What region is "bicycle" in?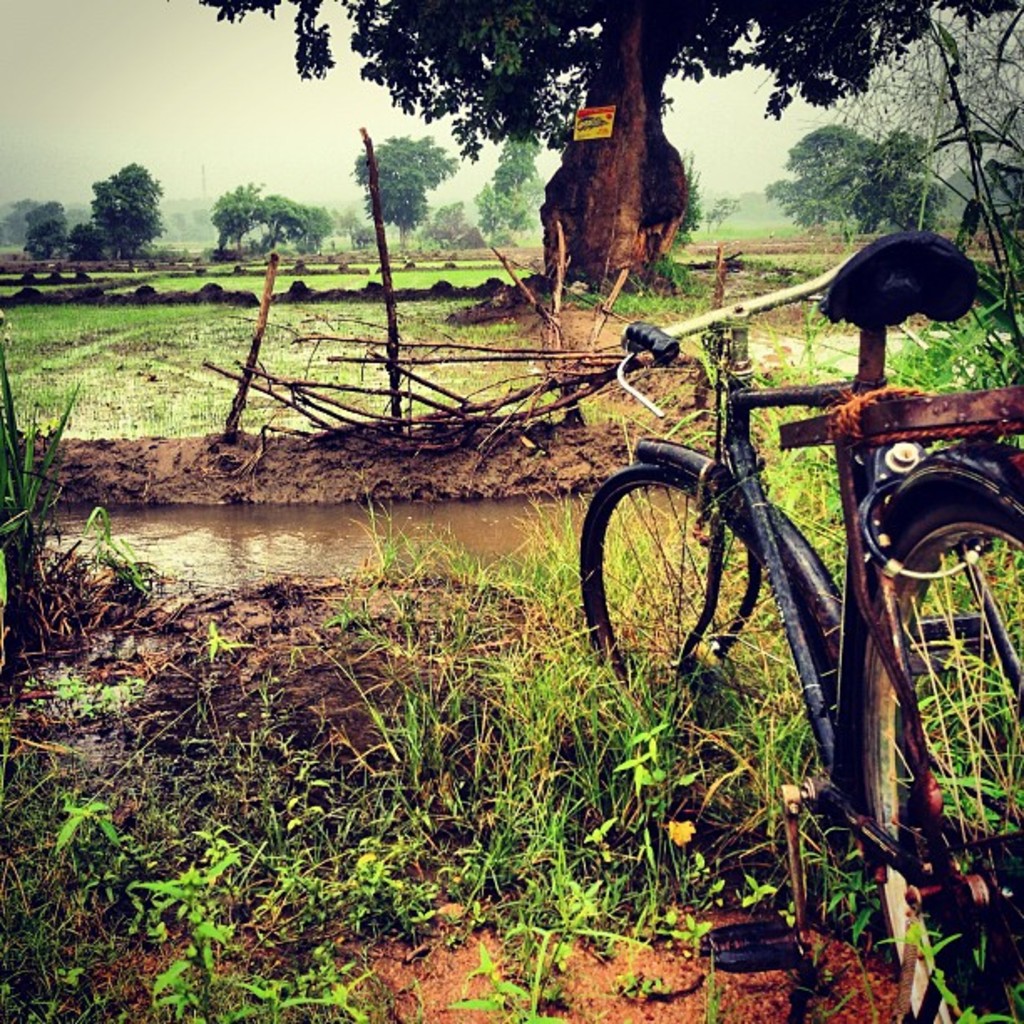
x1=530 y1=251 x2=1023 y2=780.
